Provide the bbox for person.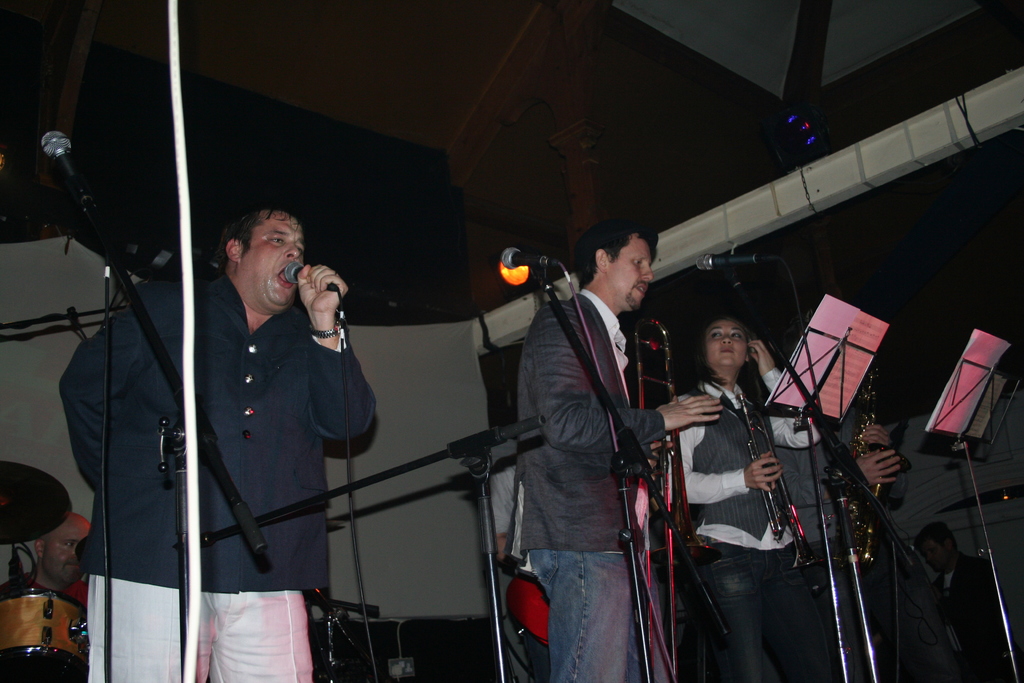
pyautogui.locateOnScreen(504, 217, 724, 682).
